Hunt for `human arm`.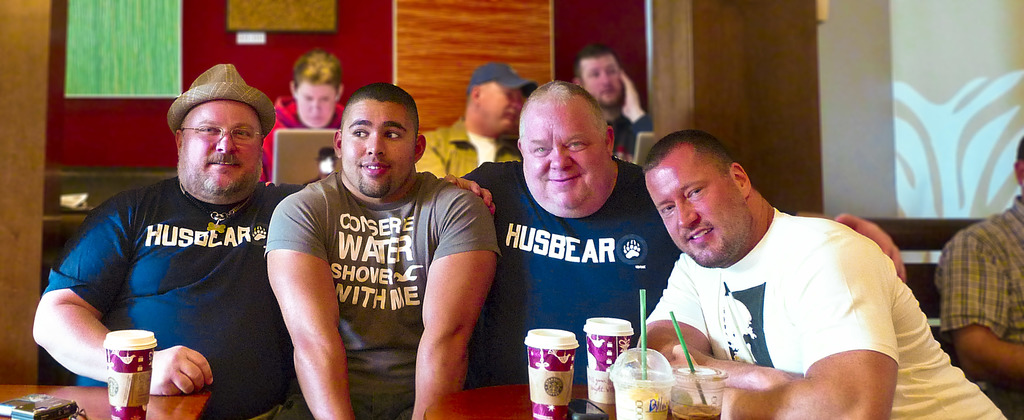
Hunted down at locate(614, 67, 656, 155).
